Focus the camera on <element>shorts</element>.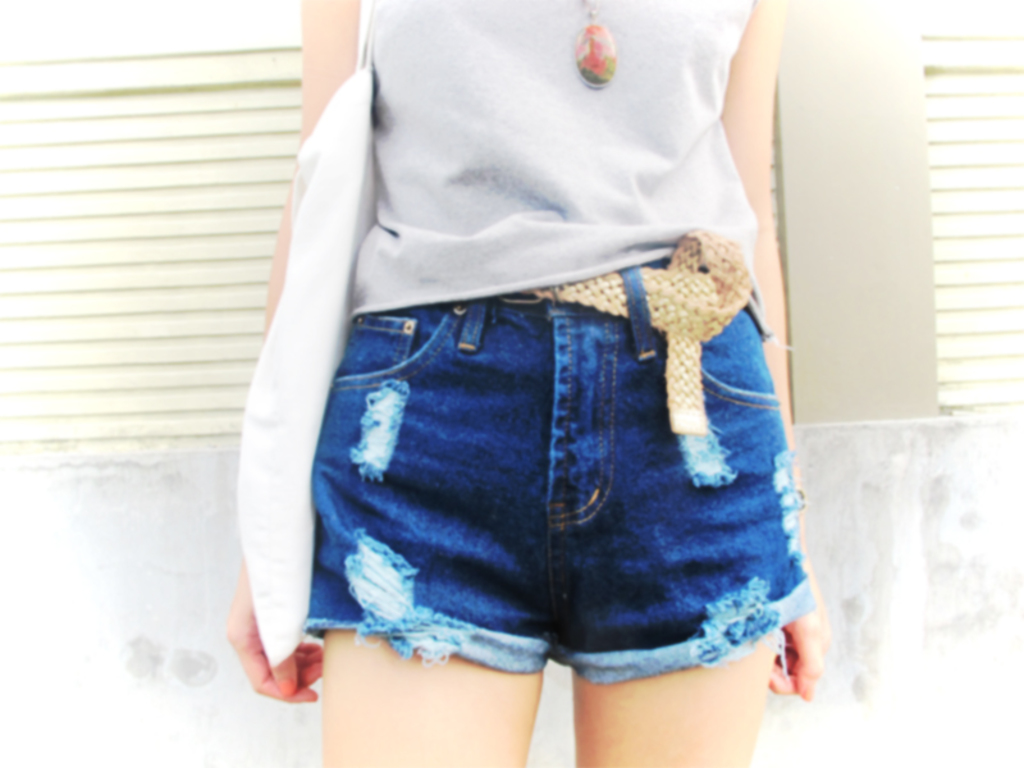
Focus region: (x1=303, y1=256, x2=814, y2=684).
